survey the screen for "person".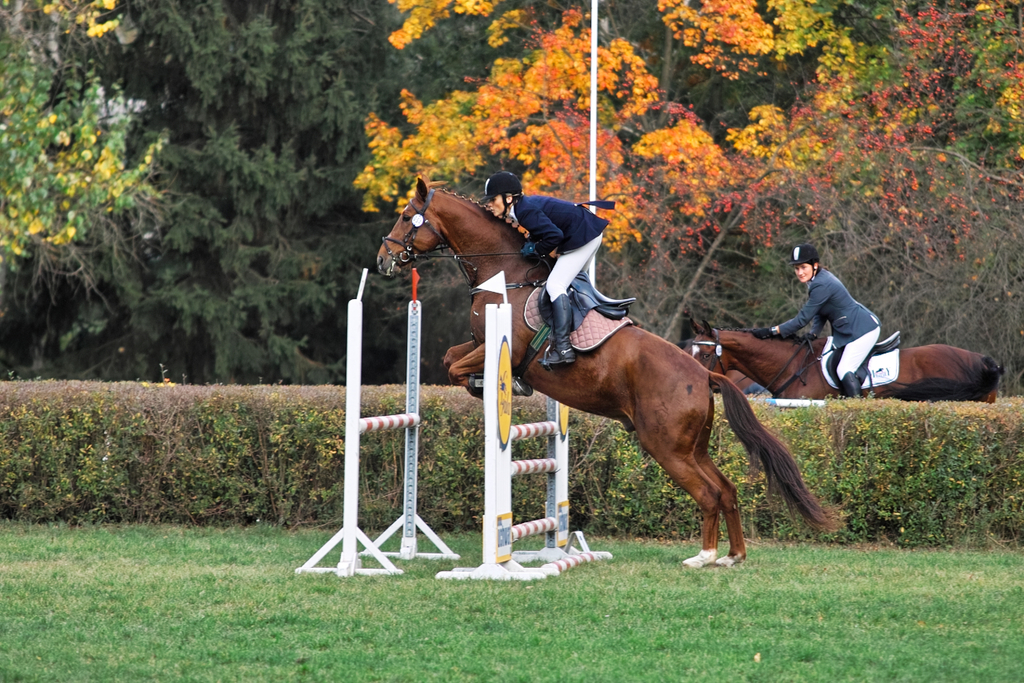
Survey found: Rect(779, 231, 906, 423).
